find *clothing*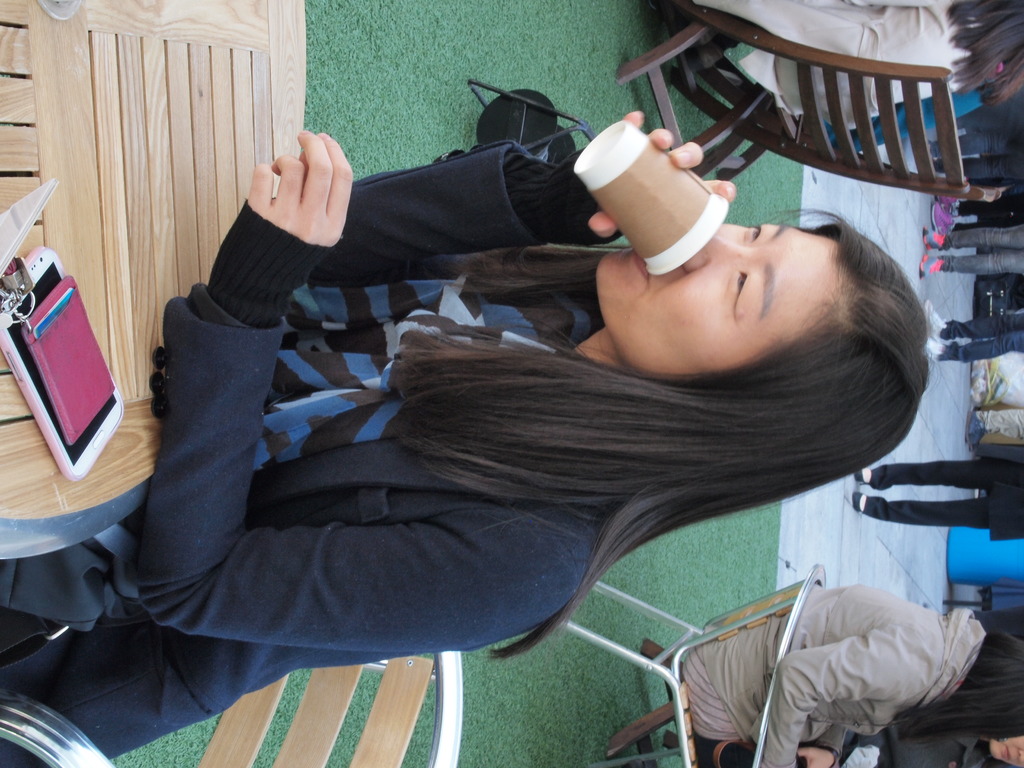
821 83 985 156
